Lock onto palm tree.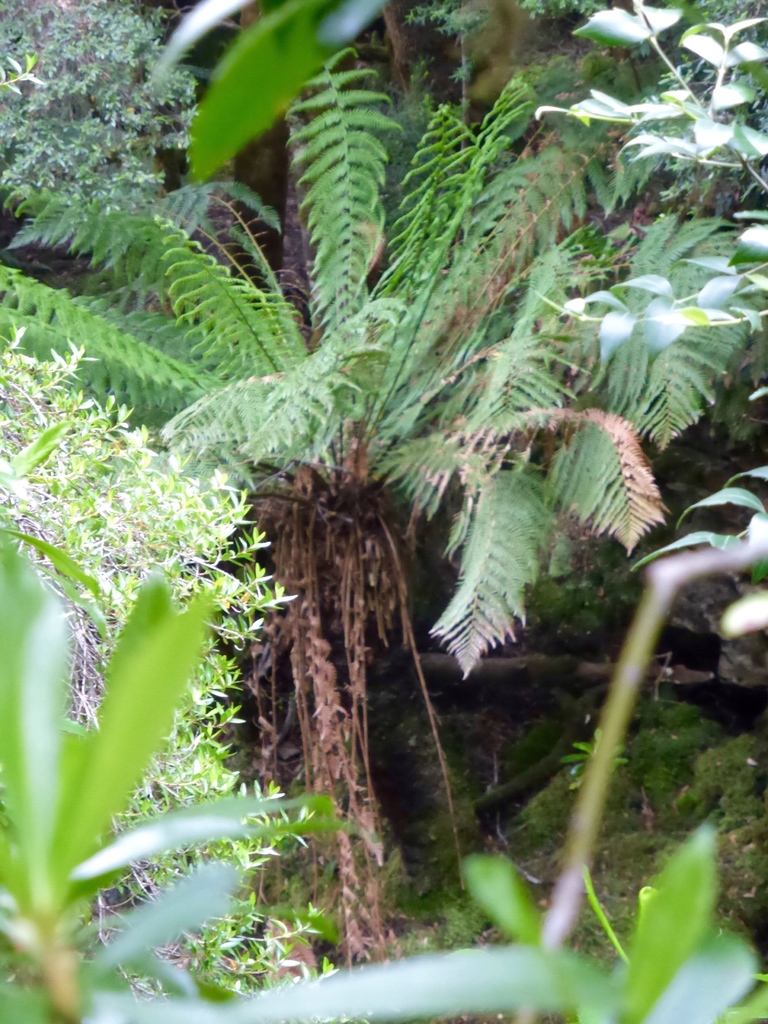
Locked: bbox=(504, 101, 767, 615).
